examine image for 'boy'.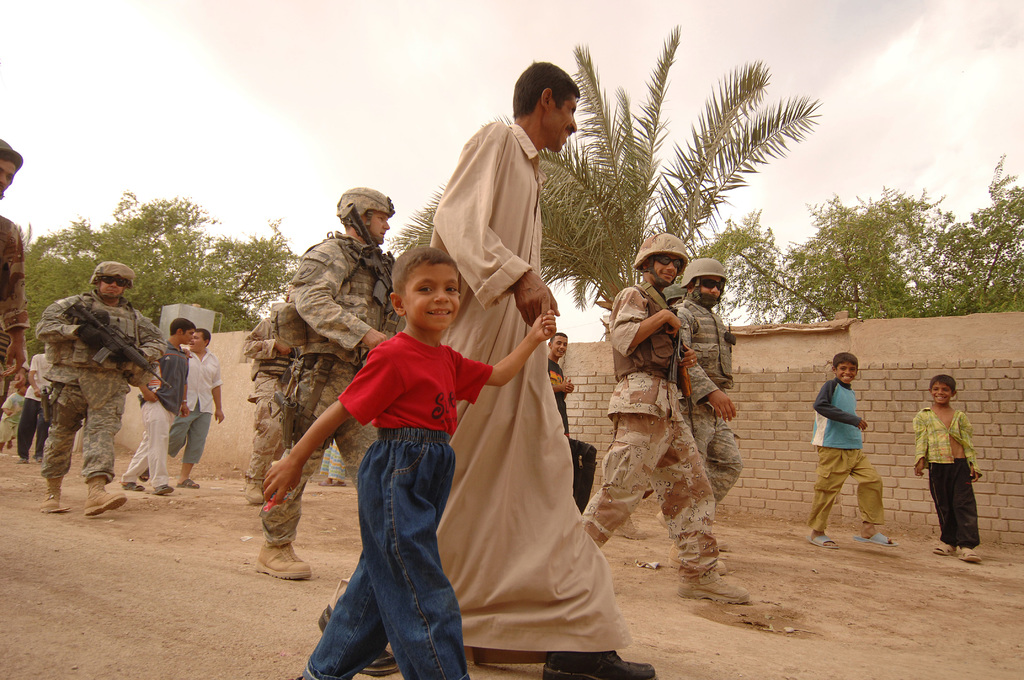
Examination result: bbox=[259, 244, 556, 679].
